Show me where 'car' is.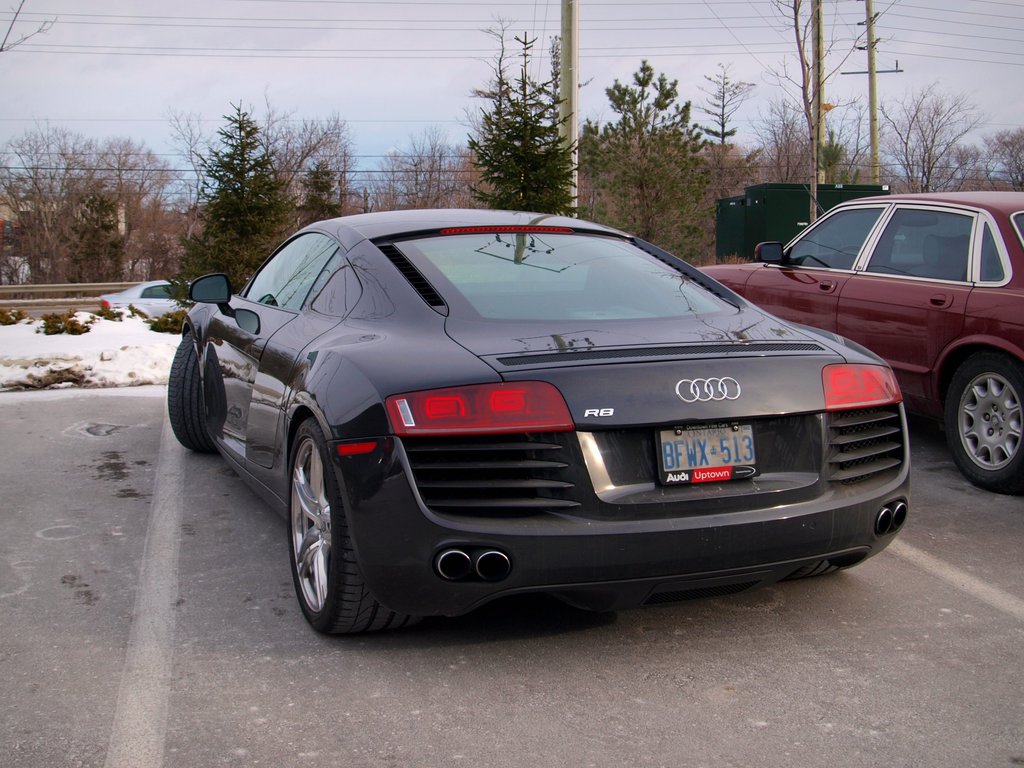
'car' is at (x1=165, y1=205, x2=909, y2=639).
